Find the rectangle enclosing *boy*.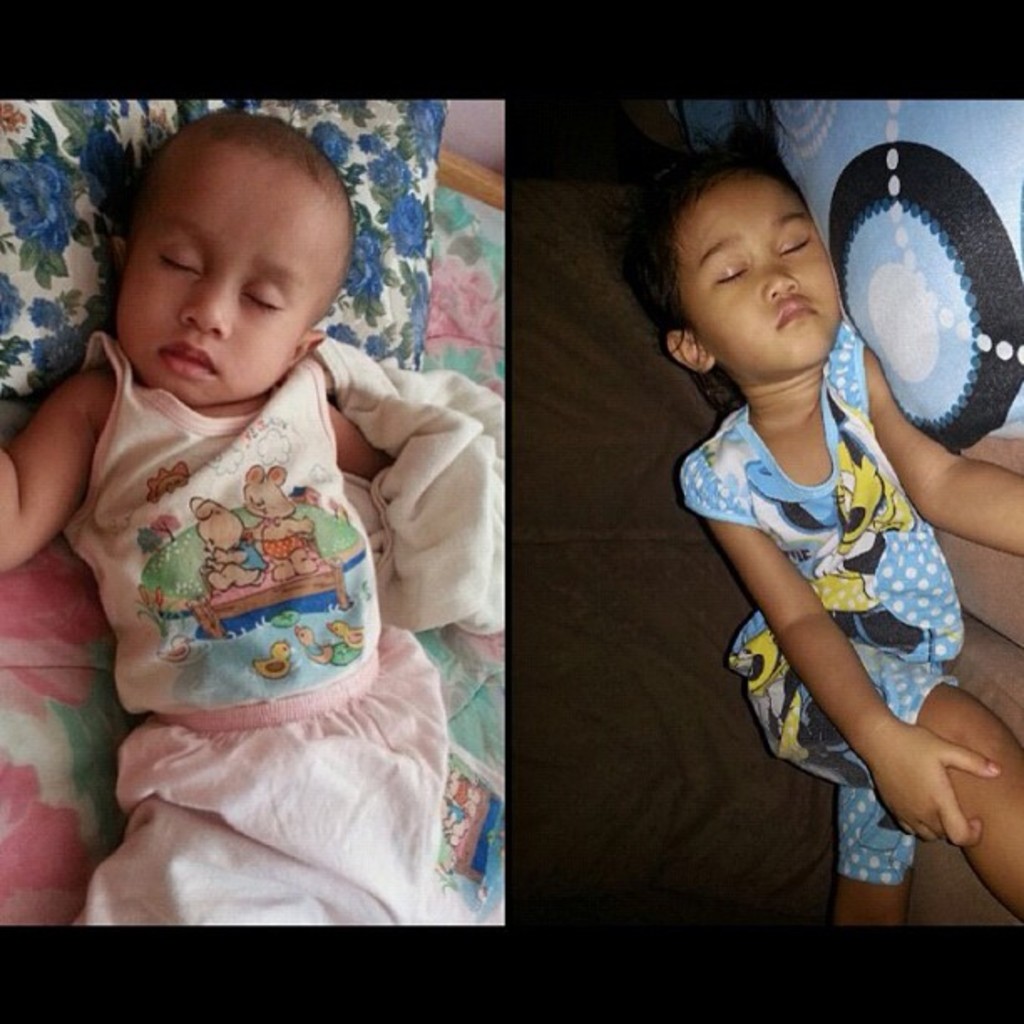
bbox=[0, 110, 500, 927].
